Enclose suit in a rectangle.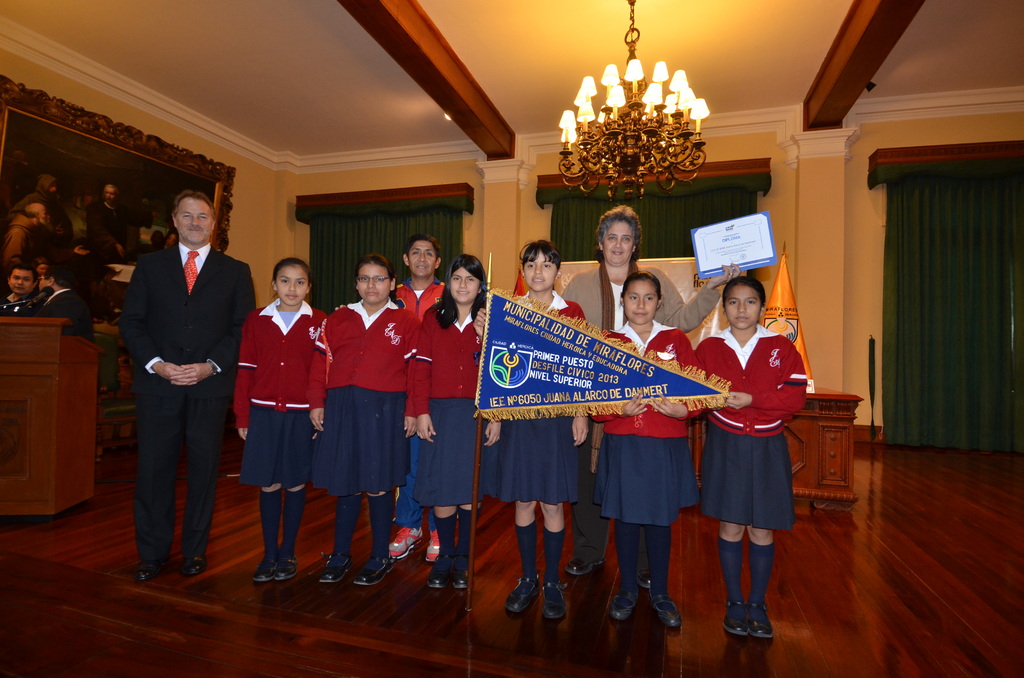
pyautogui.locateOnScreen(126, 195, 248, 580).
